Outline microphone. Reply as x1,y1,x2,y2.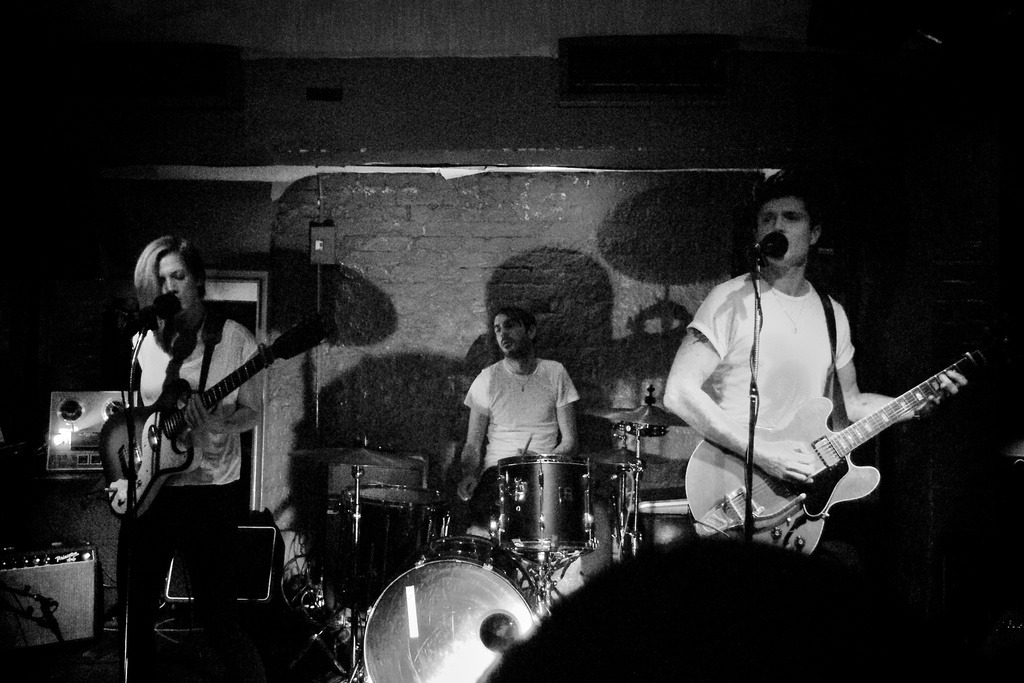
136,295,181,334.
